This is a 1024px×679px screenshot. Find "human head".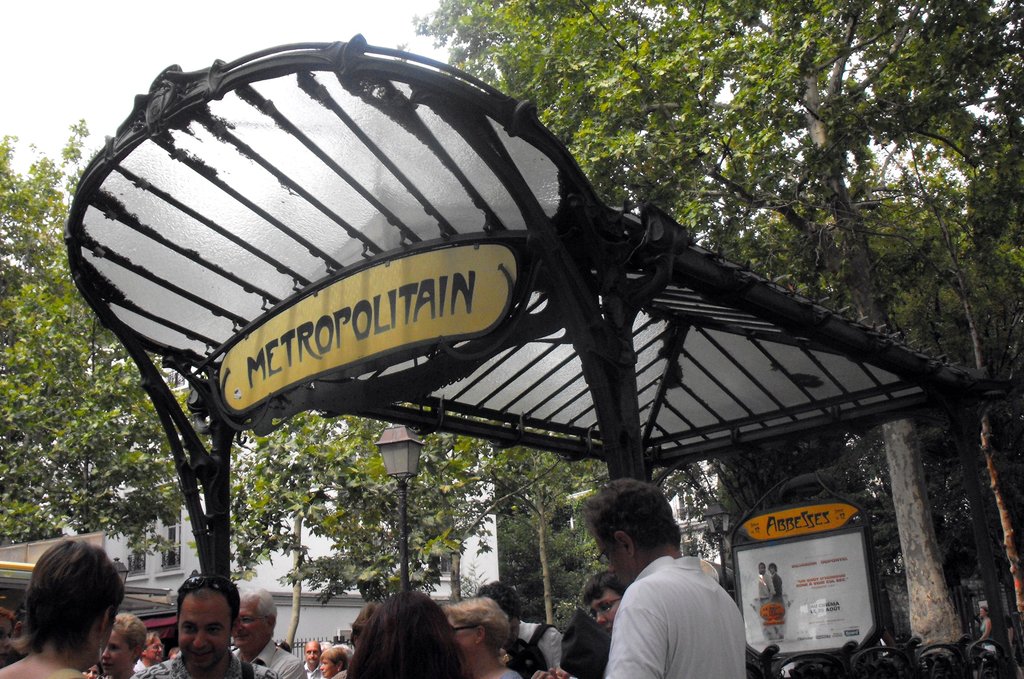
Bounding box: box(473, 584, 522, 651).
